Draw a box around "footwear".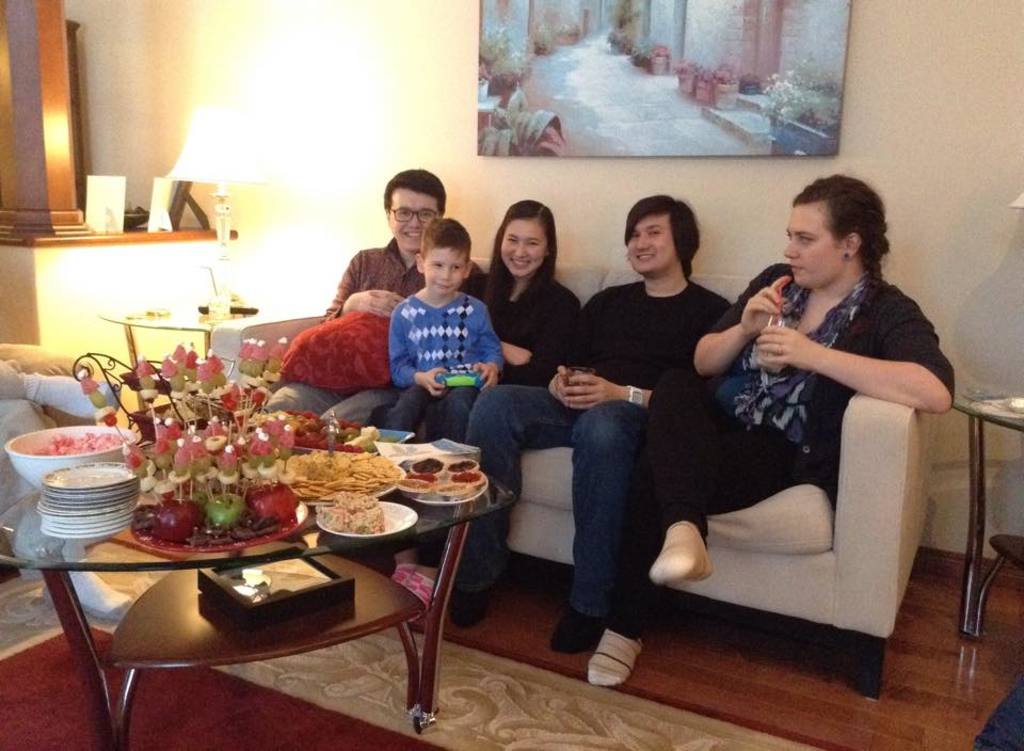
(x1=403, y1=572, x2=435, y2=626).
